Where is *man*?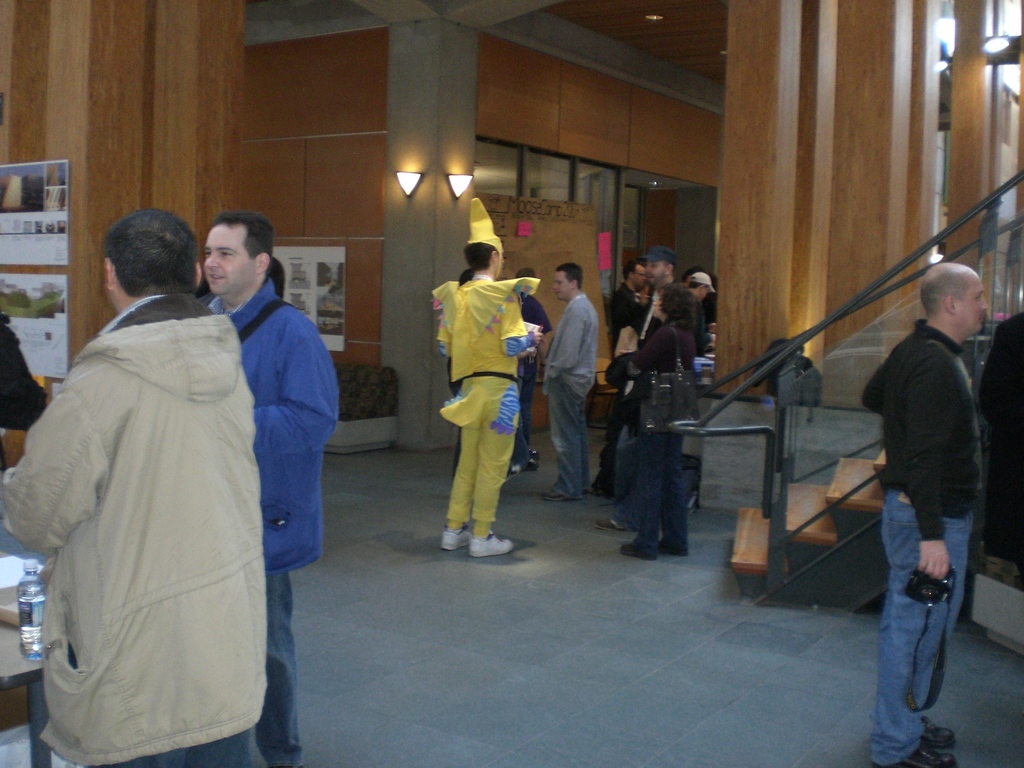
(536, 260, 598, 504).
